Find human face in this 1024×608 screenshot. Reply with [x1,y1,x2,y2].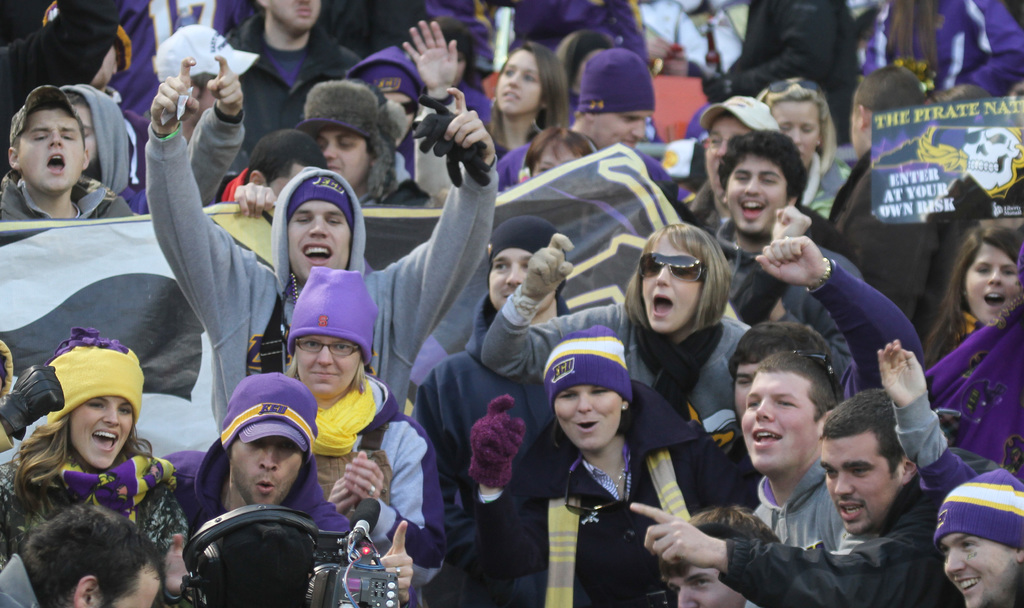
[737,369,822,472].
